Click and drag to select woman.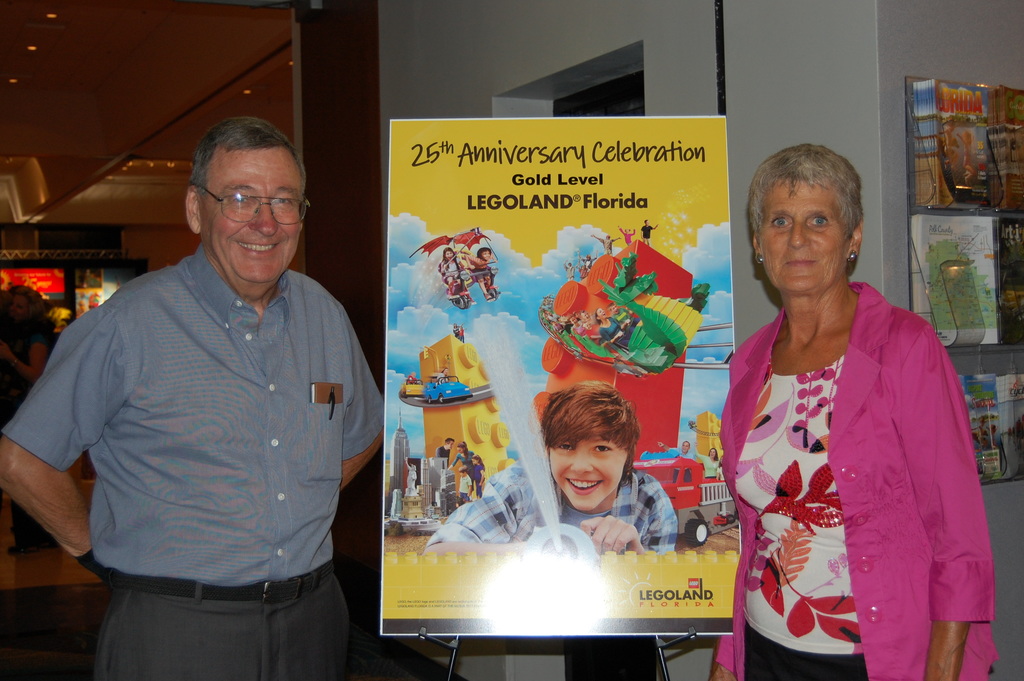
Selection: crop(705, 103, 1009, 680).
